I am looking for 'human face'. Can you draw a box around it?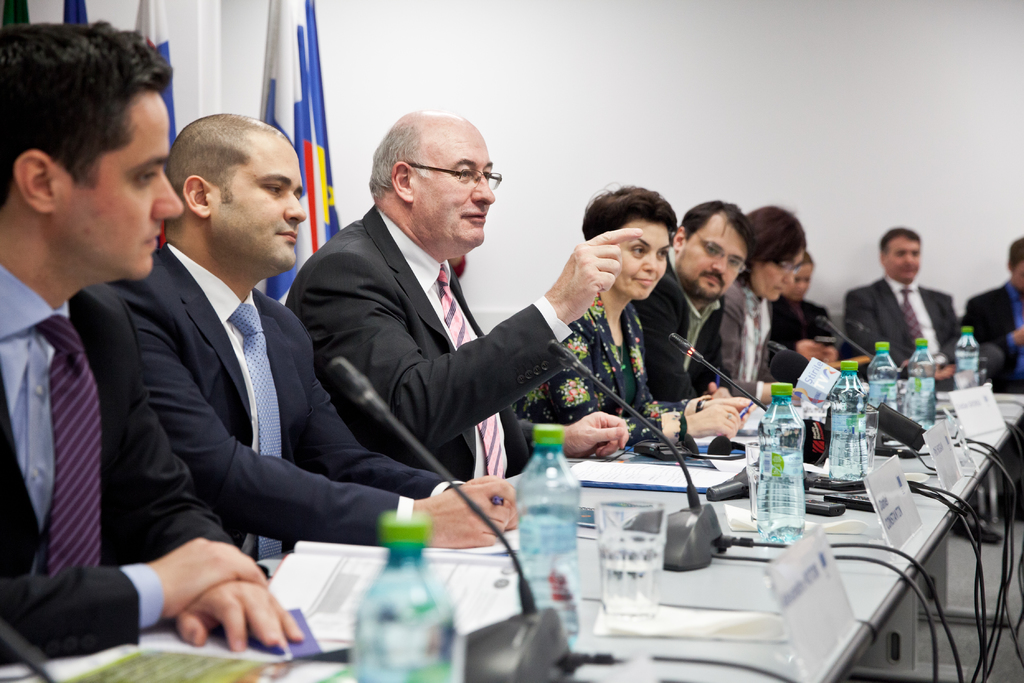
Sure, the bounding box is pyautogui.locateOnScreen(53, 97, 180, 281).
